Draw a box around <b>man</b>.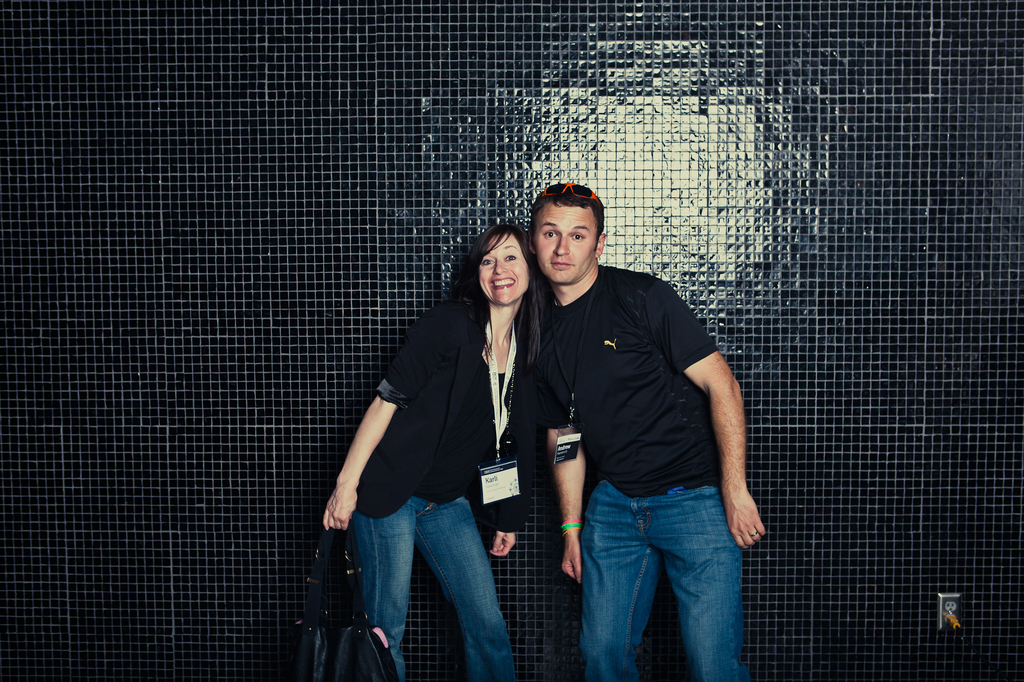
504 177 753 681.
